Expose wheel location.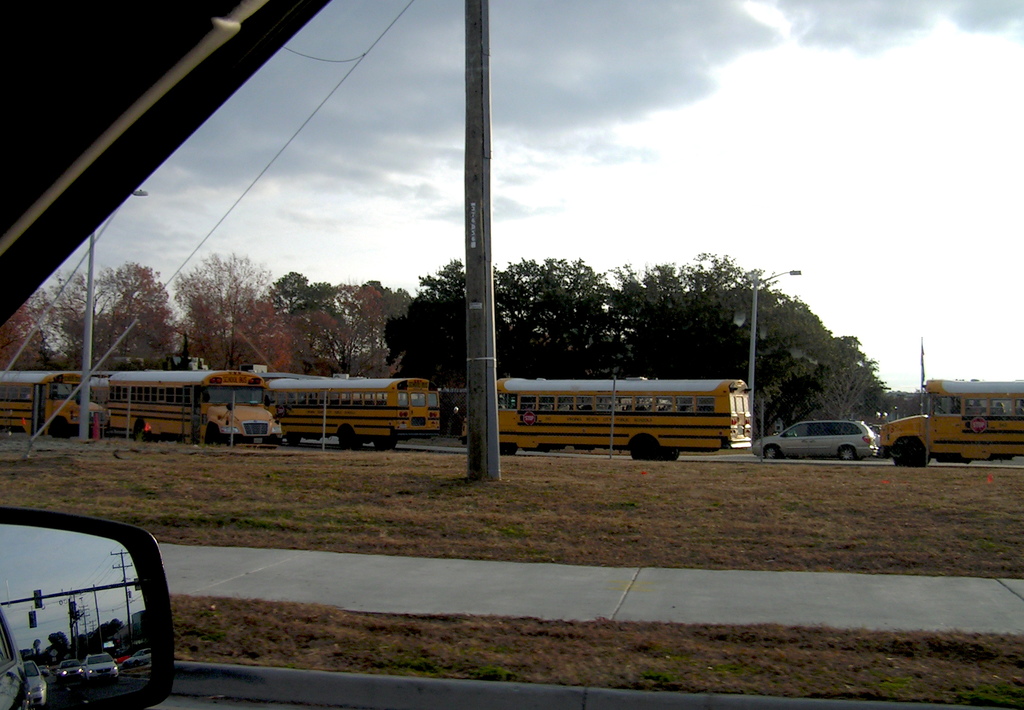
Exposed at 499 444 517 455.
